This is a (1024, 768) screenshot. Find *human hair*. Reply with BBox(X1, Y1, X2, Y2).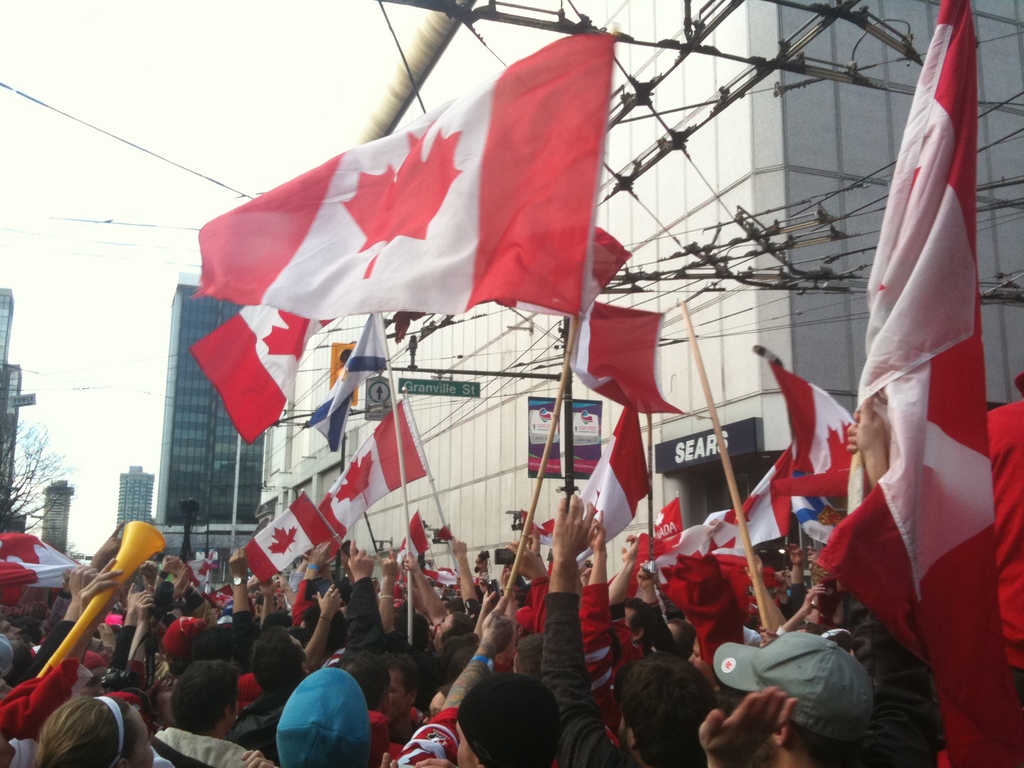
BBox(444, 614, 477, 646).
